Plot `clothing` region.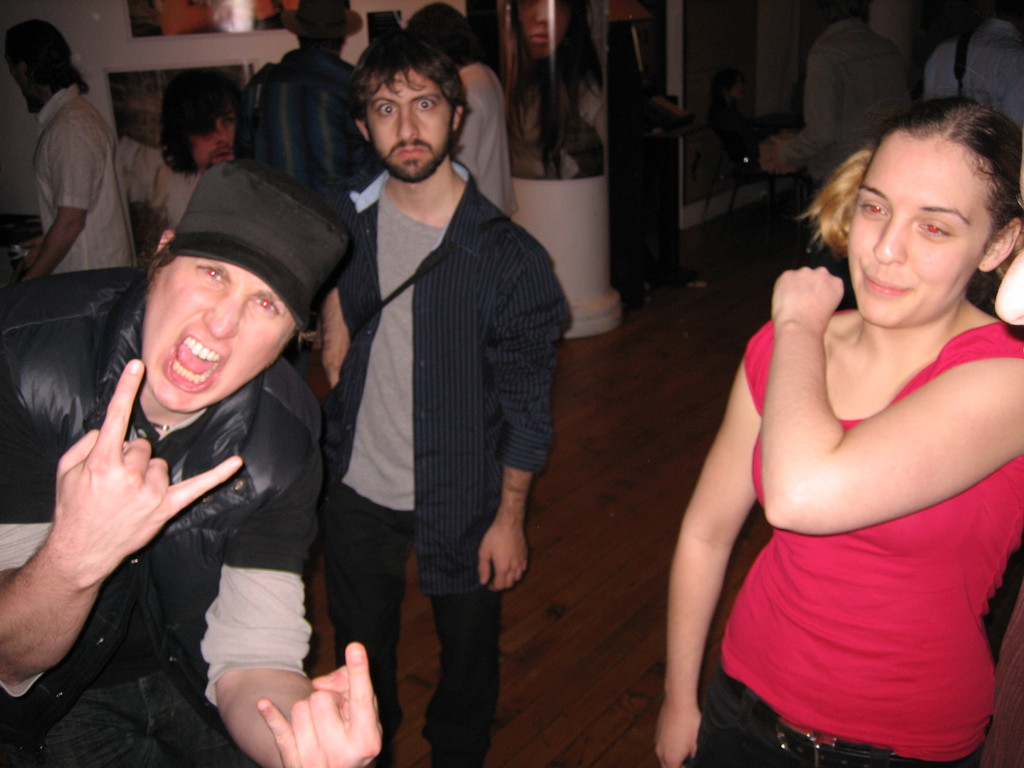
Plotted at box=[324, 150, 572, 767].
